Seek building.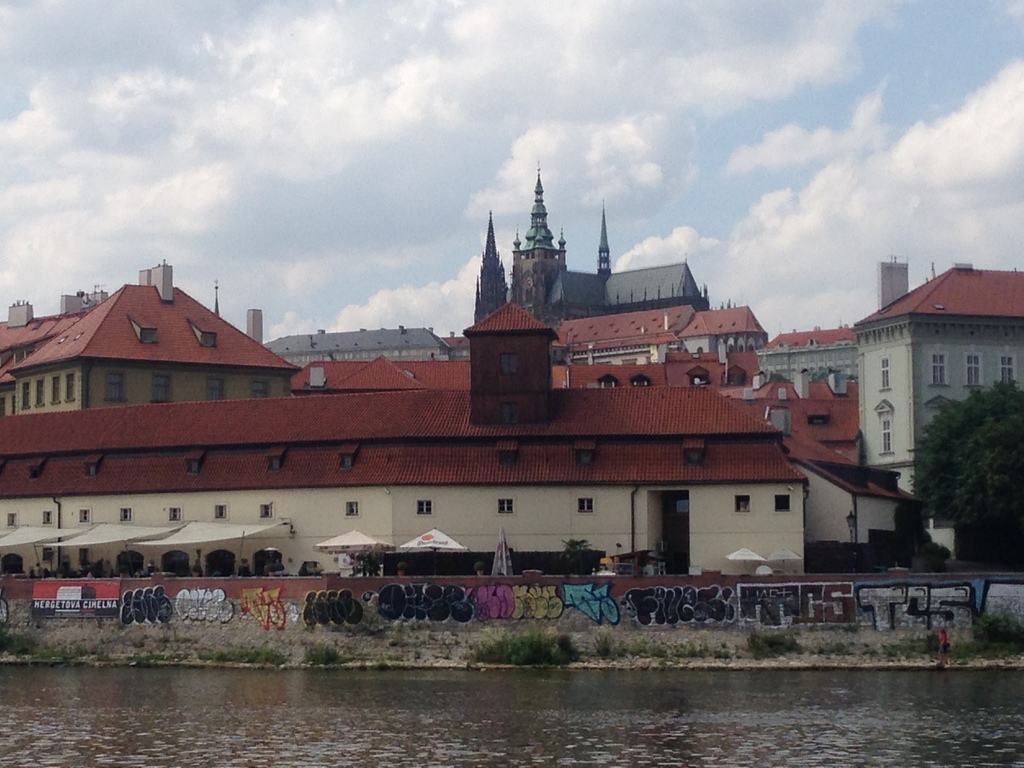
(left=850, top=257, right=1023, bottom=558).
